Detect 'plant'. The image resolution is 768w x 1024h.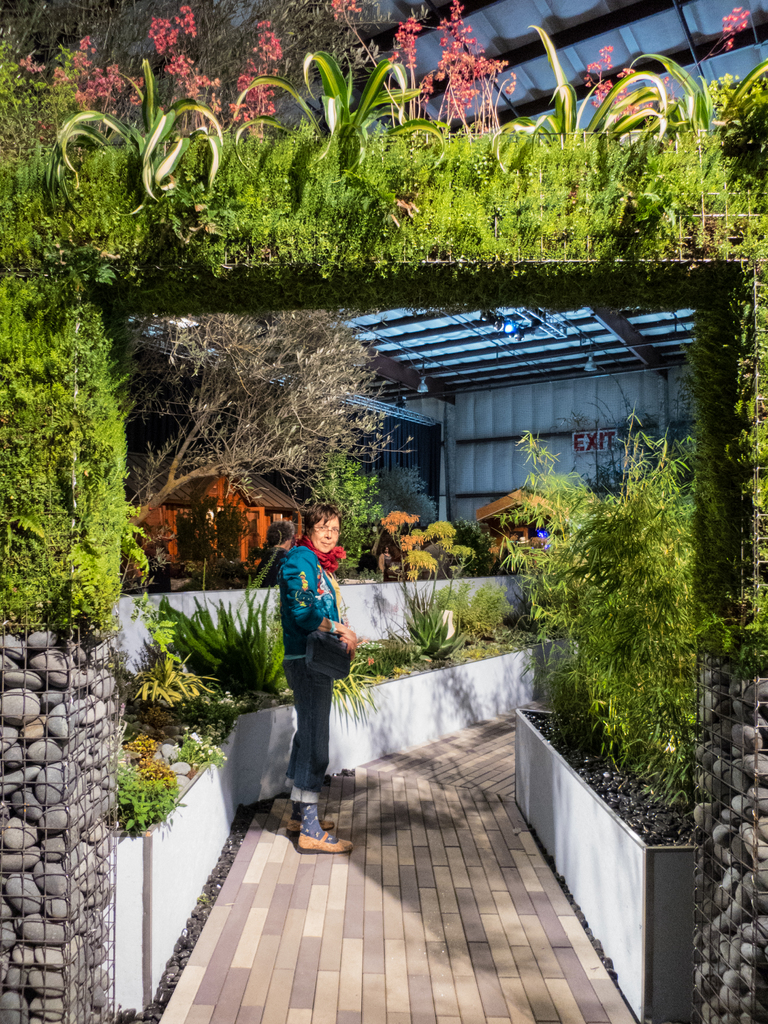
bbox(0, 0, 129, 652).
